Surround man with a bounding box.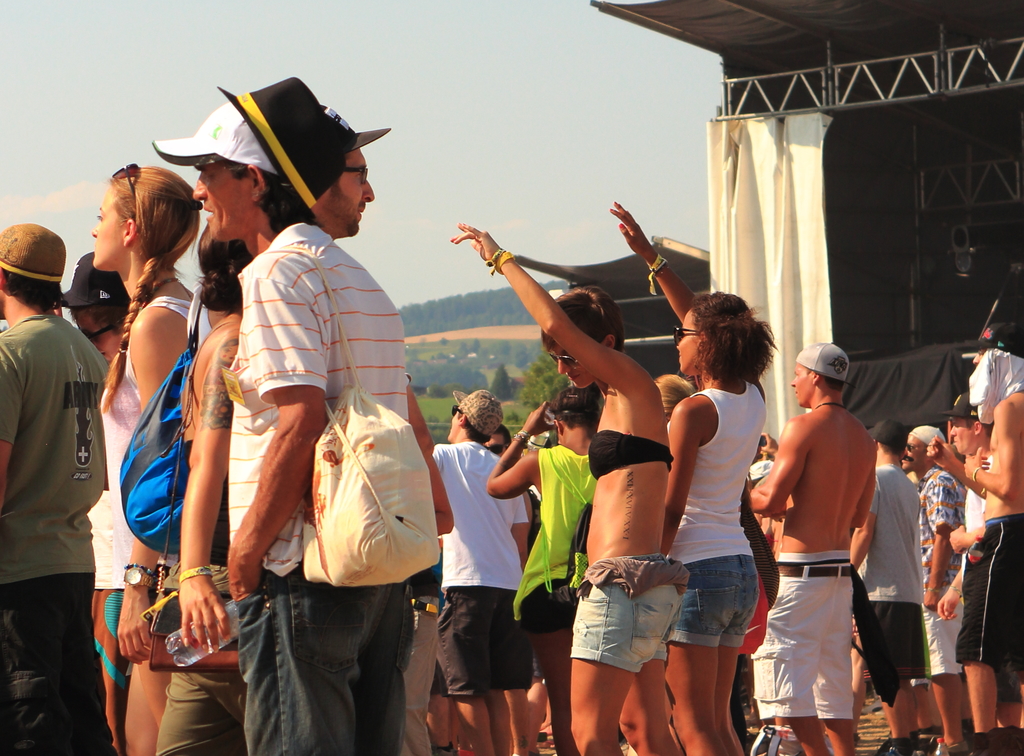
(x1=743, y1=340, x2=879, y2=755).
